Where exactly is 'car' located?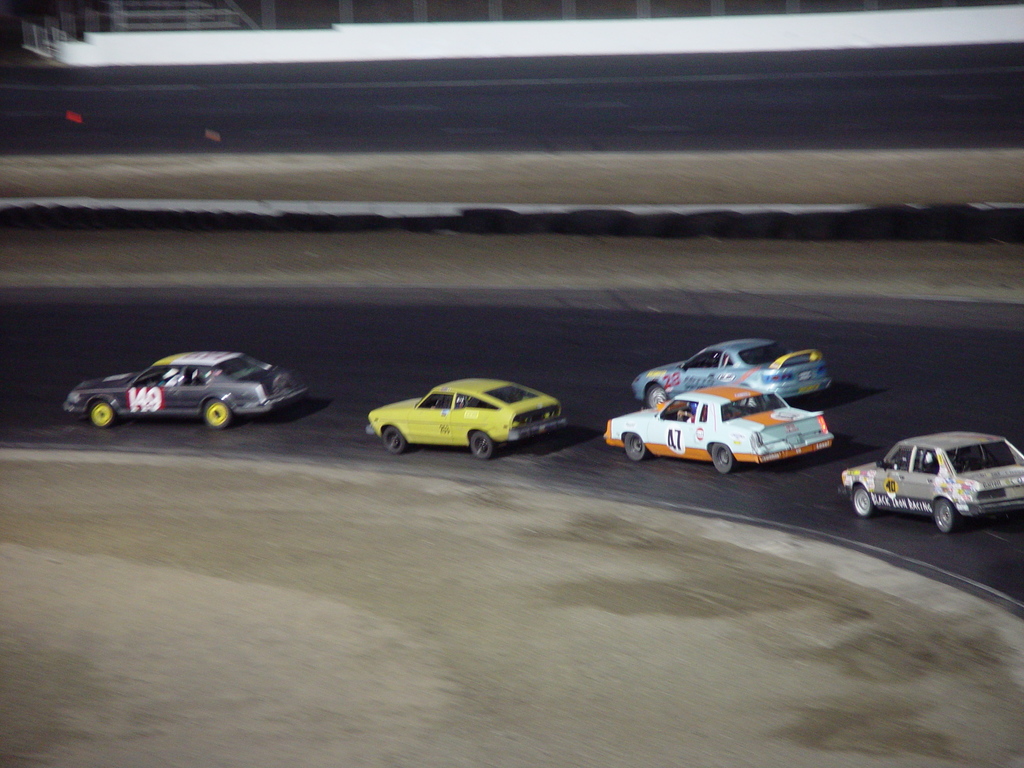
Its bounding box is 368/375/565/454.
